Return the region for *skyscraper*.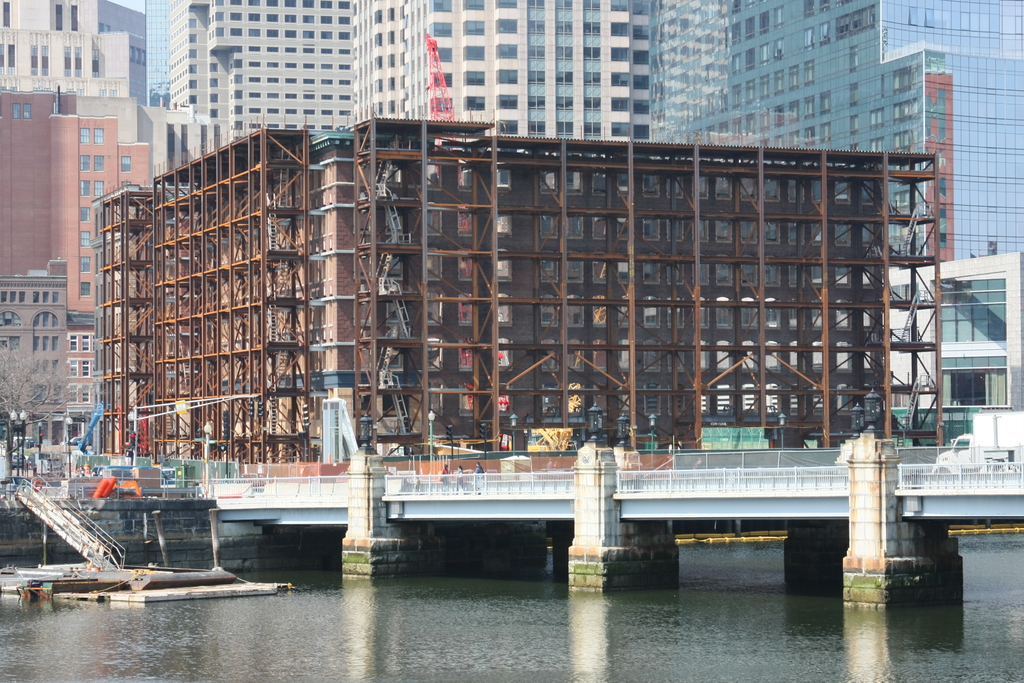
[164, 0, 353, 131].
